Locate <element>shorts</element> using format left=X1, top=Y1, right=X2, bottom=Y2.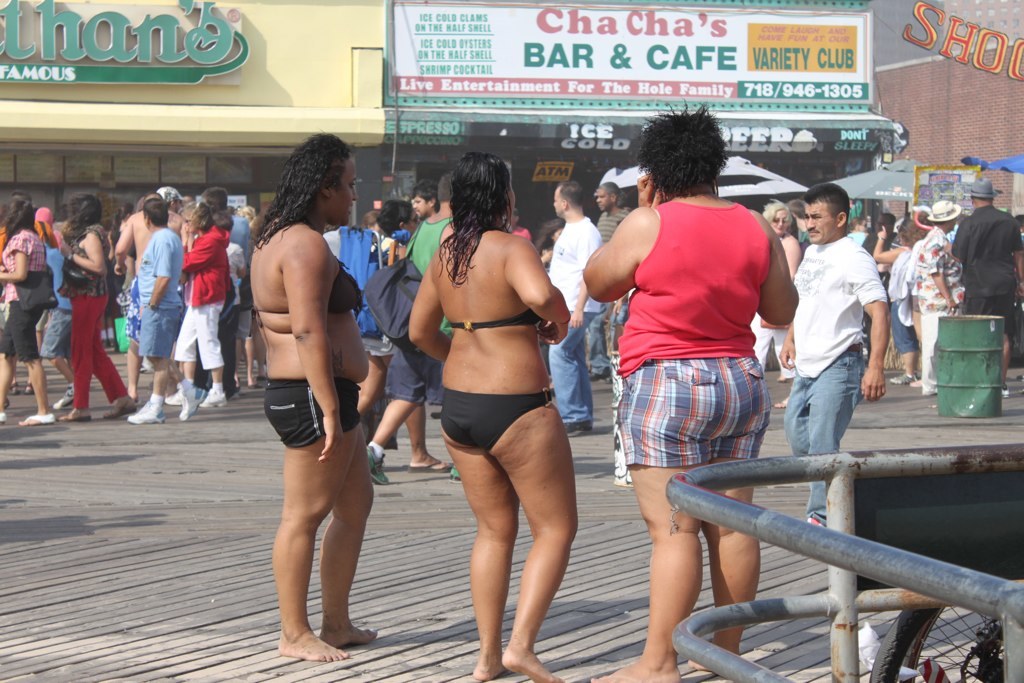
left=386, top=345, right=426, bottom=401.
